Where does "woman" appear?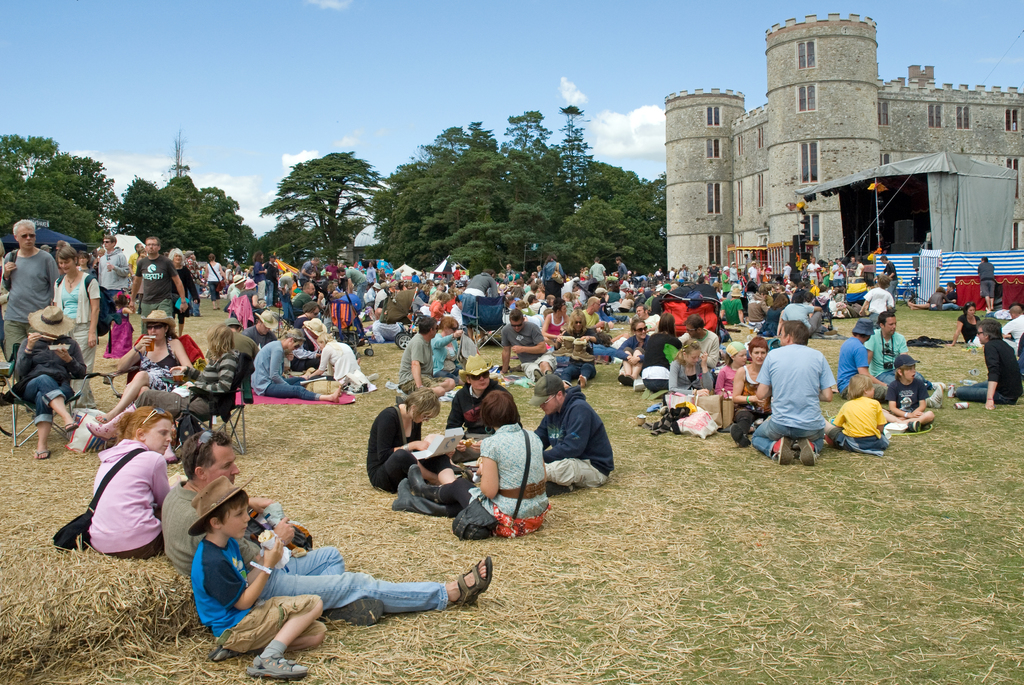
Appears at box=[615, 316, 645, 386].
